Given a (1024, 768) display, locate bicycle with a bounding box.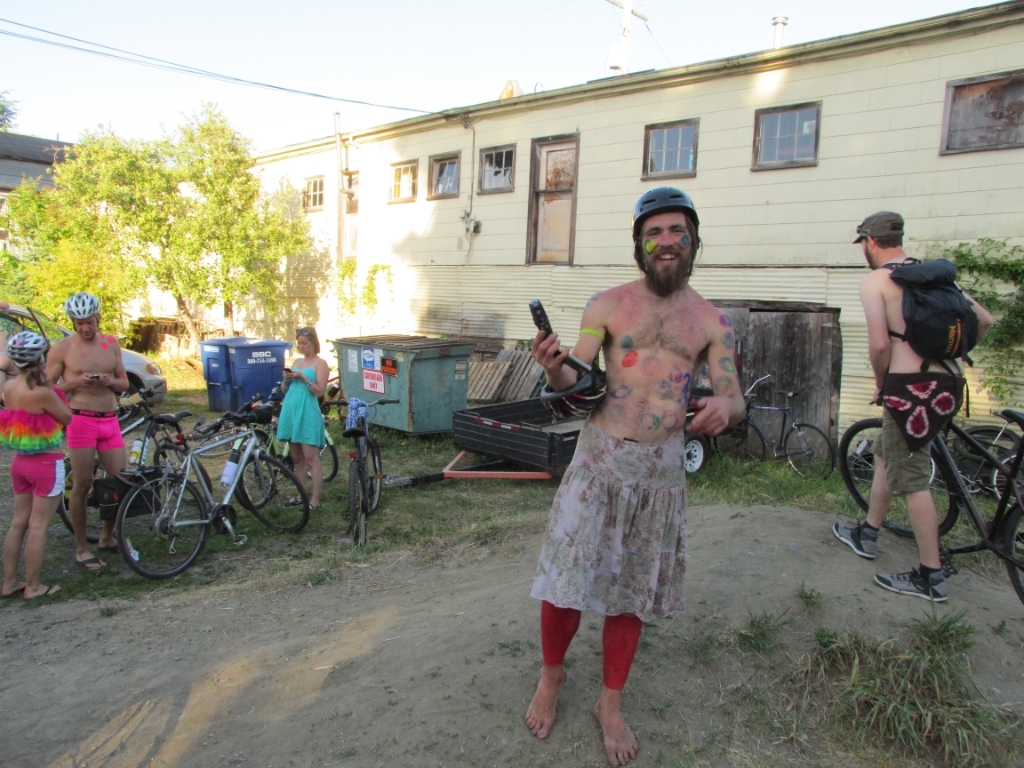
Located: {"x1": 712, "y1": 374, "x2": 836, "y2": 483}.
